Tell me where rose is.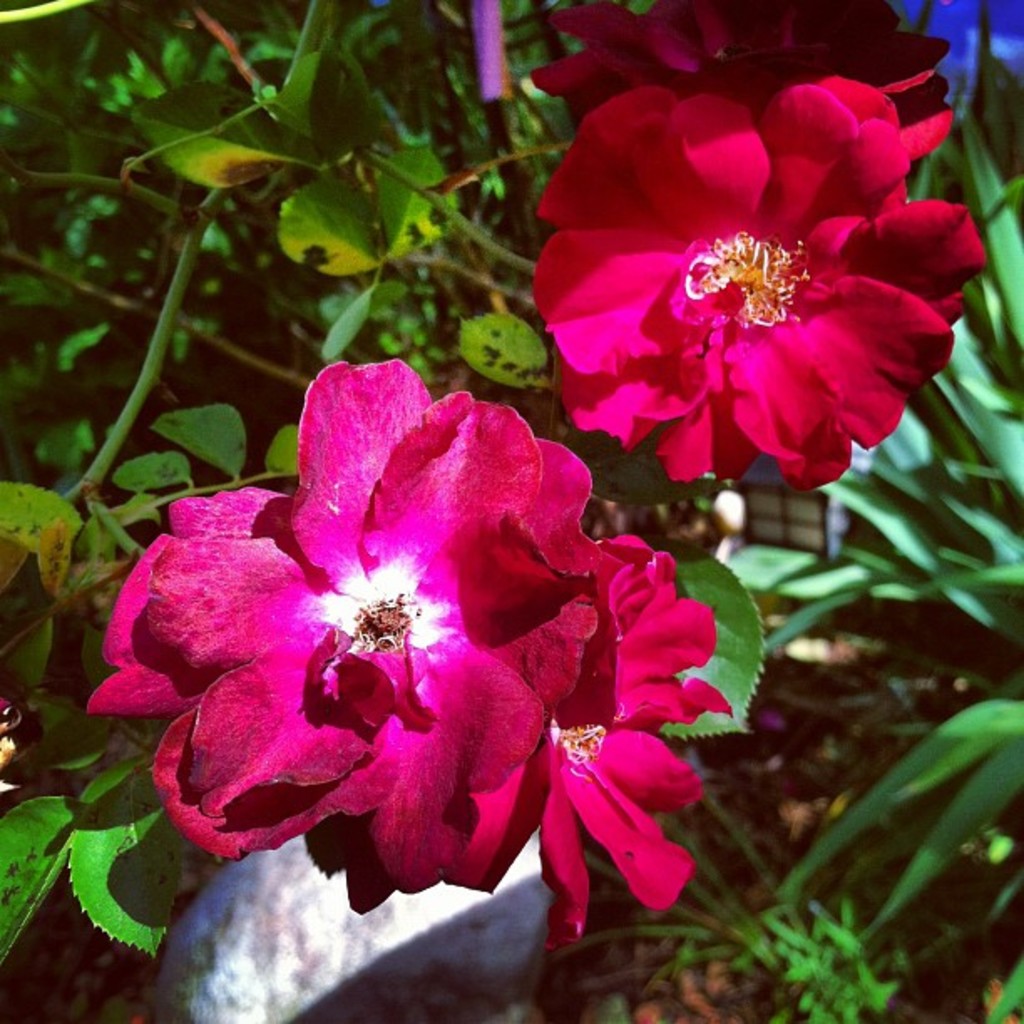
rose is at [x1=537, y1=57, x2=986, y2=494].
